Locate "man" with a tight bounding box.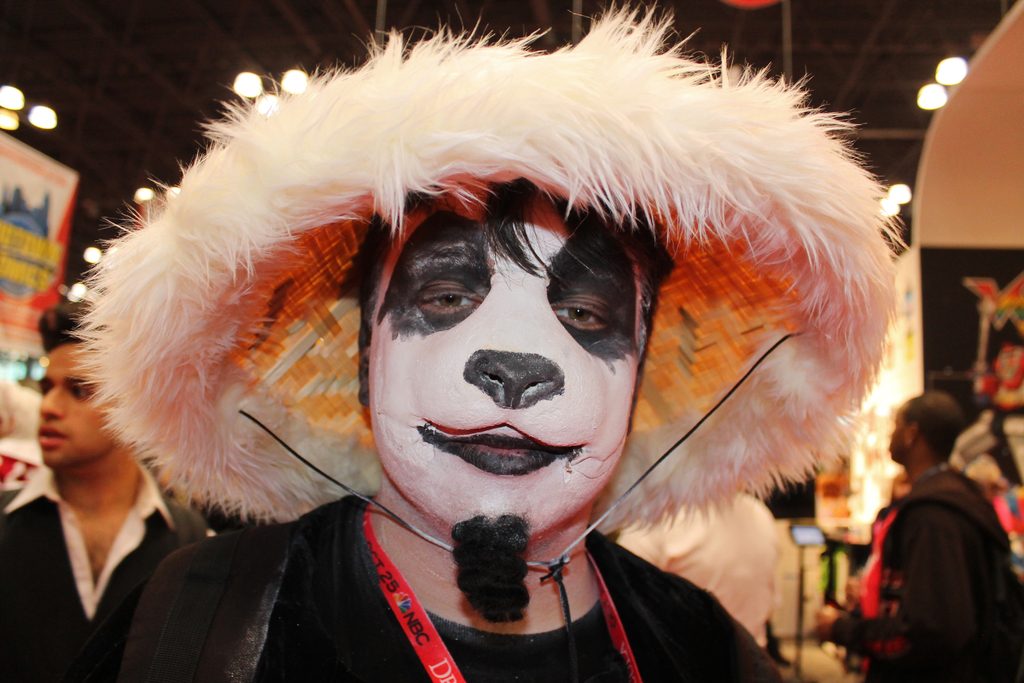
BBox(870, 393, 1015, 679).
